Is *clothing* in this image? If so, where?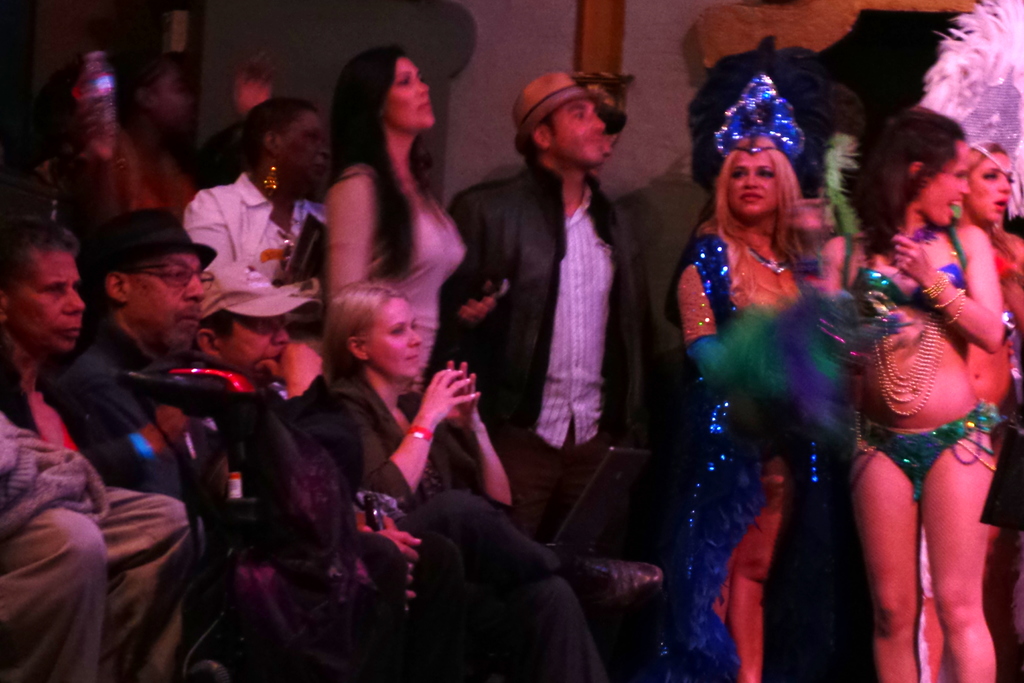
Yes, at 63 331 310 674.
